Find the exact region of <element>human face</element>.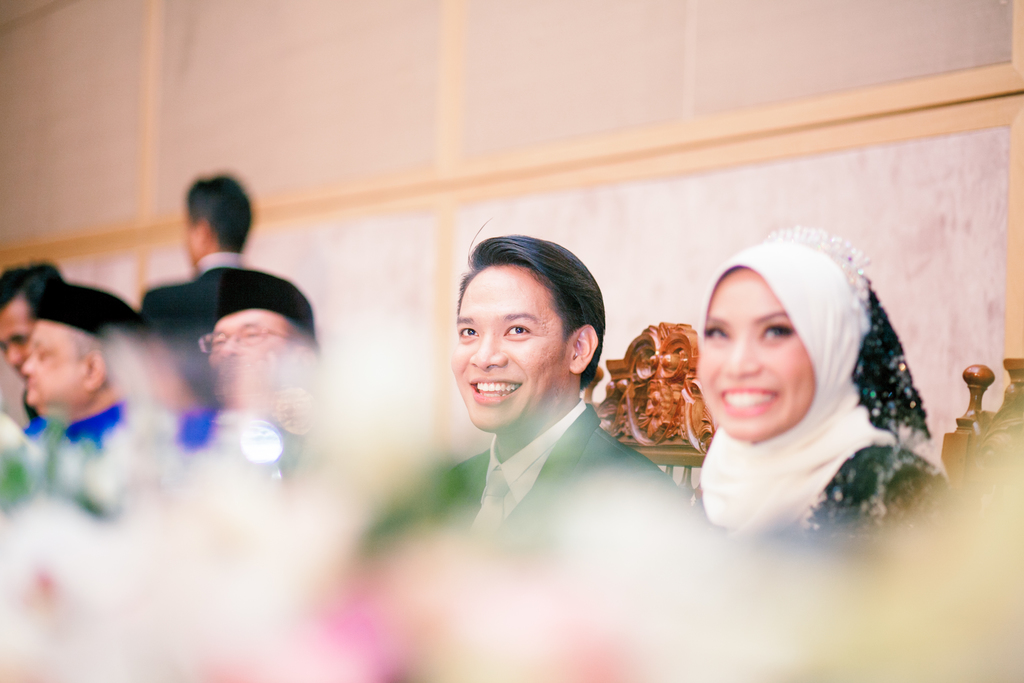
Exact region: [696, 267, 817, 436].
